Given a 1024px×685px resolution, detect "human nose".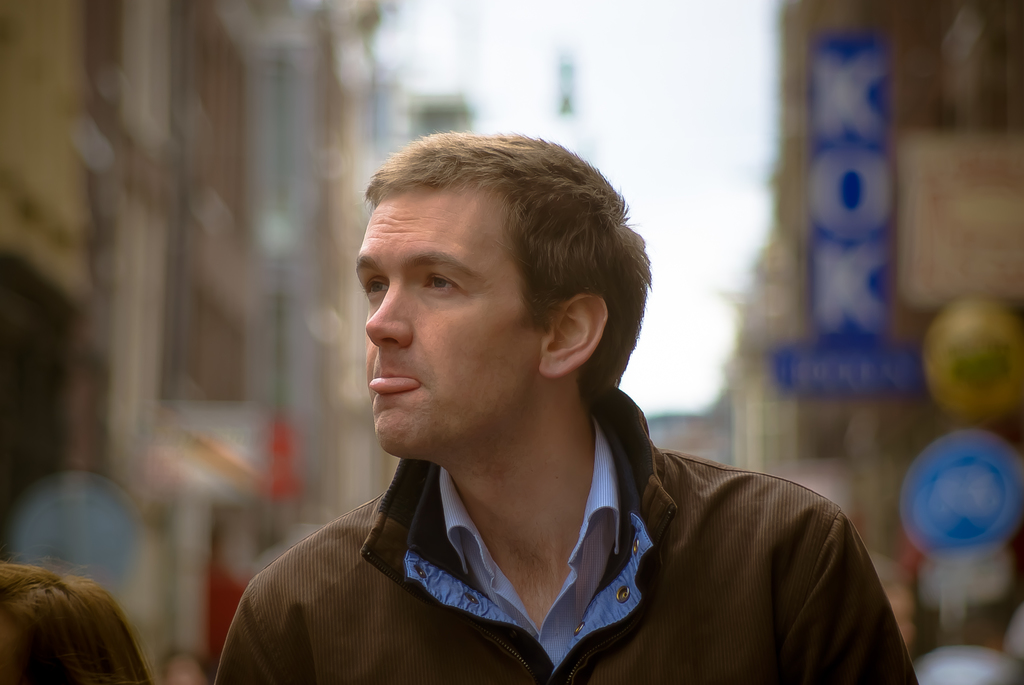
Rect(365, 279, 416, 347).
